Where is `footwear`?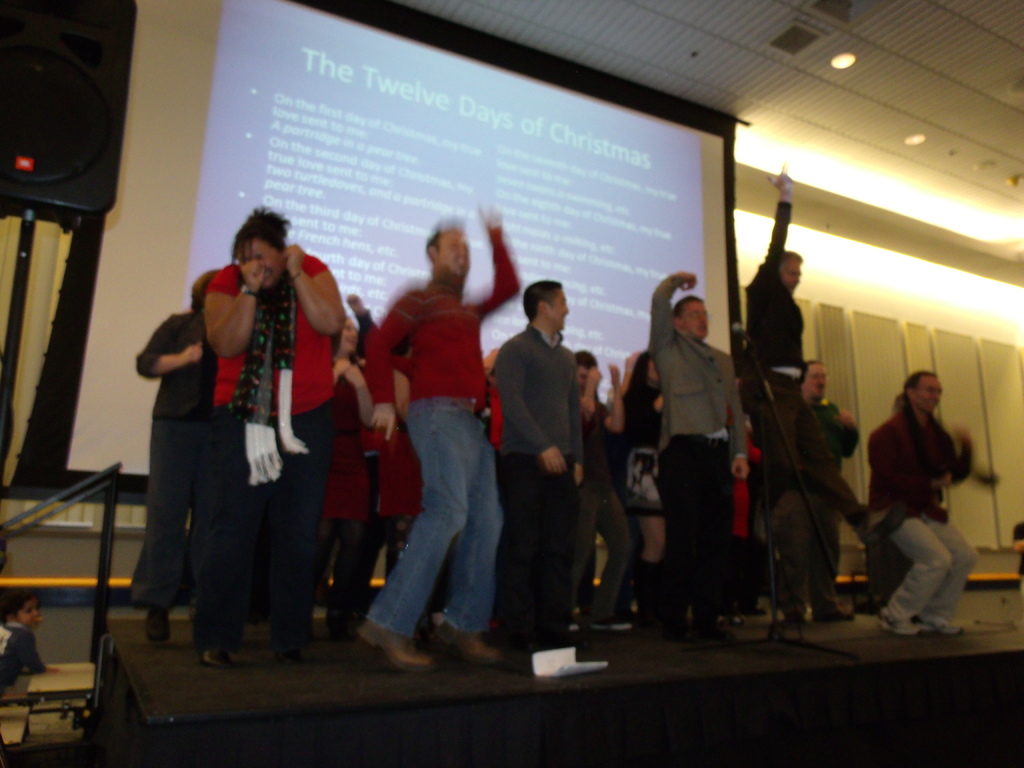
923,623,963,637.
